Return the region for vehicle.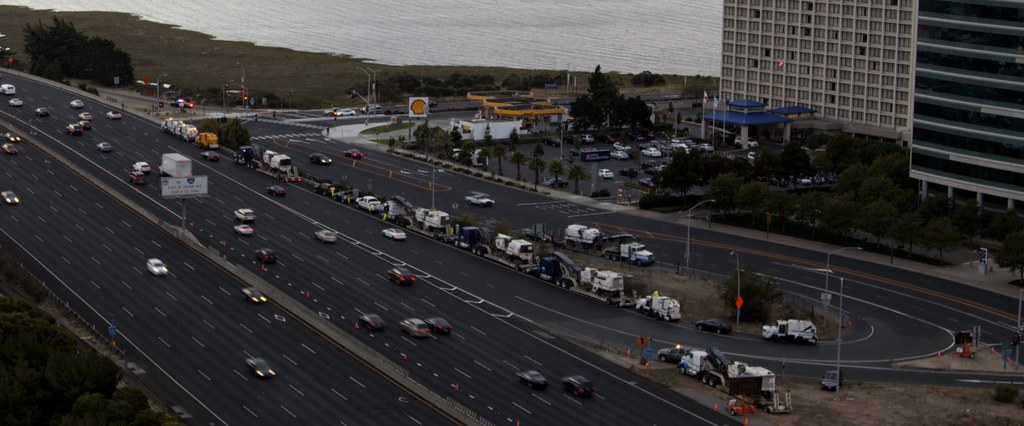
[left=344, top=149, right=366, bottom=168].
